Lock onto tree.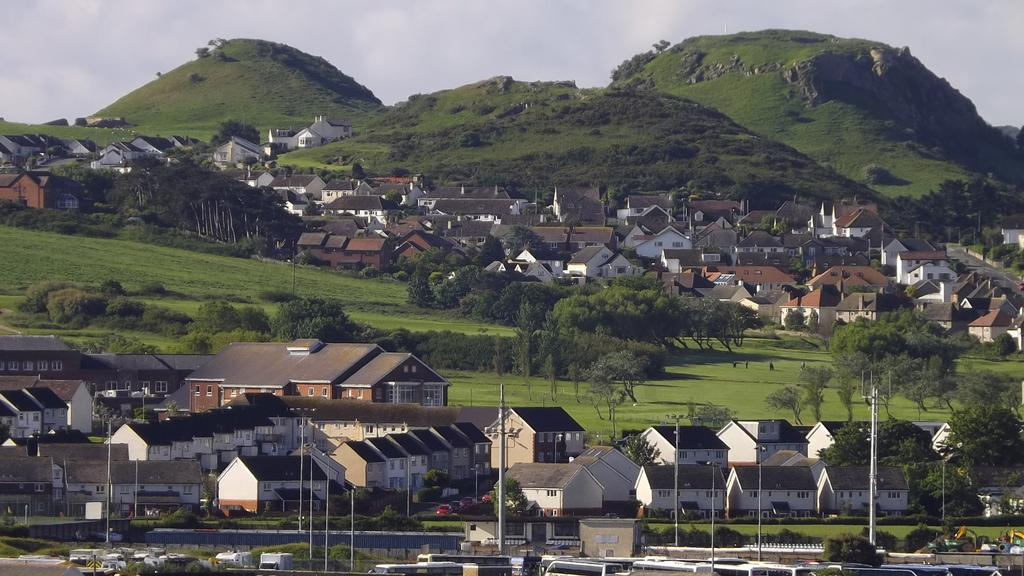
Locked: x1=199, y1=476, x2=221, y2=521.
